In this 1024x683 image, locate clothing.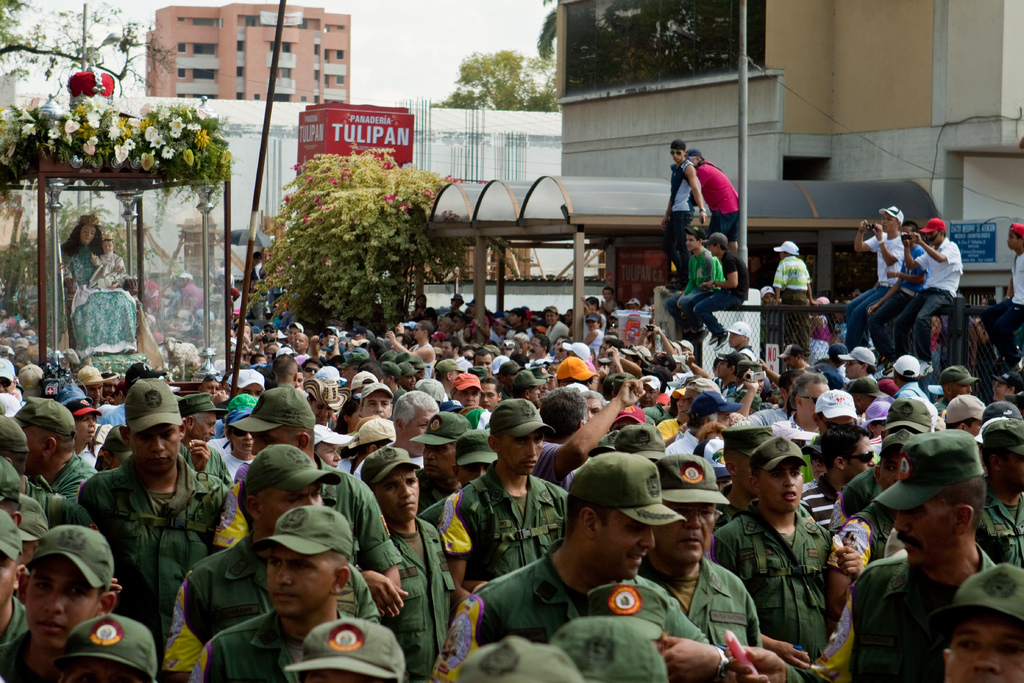
Bounding box: bbox(484, 352, 515, 374).
